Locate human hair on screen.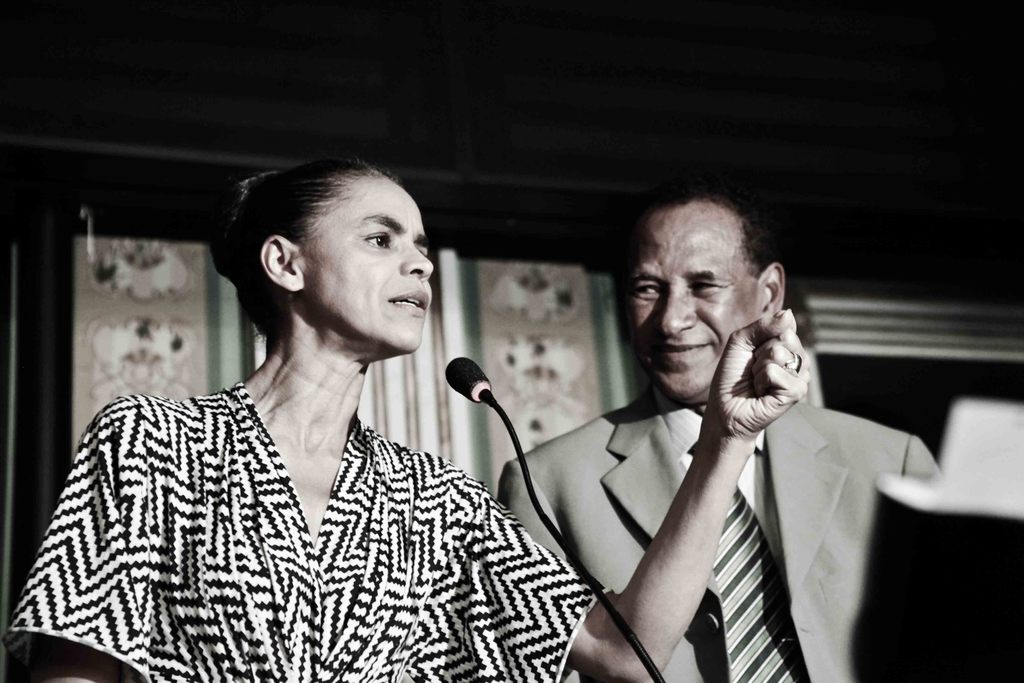
On screen at Rect(211, 152, 404, 343).
